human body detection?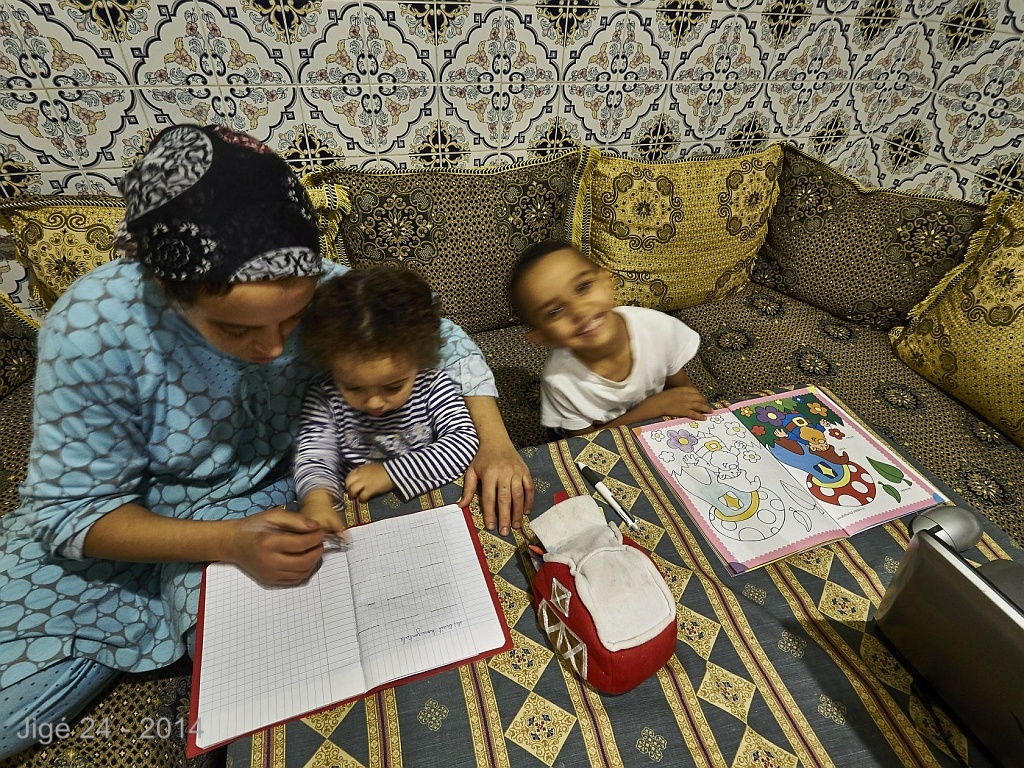
bbox=(49, 168, 615, 713)
